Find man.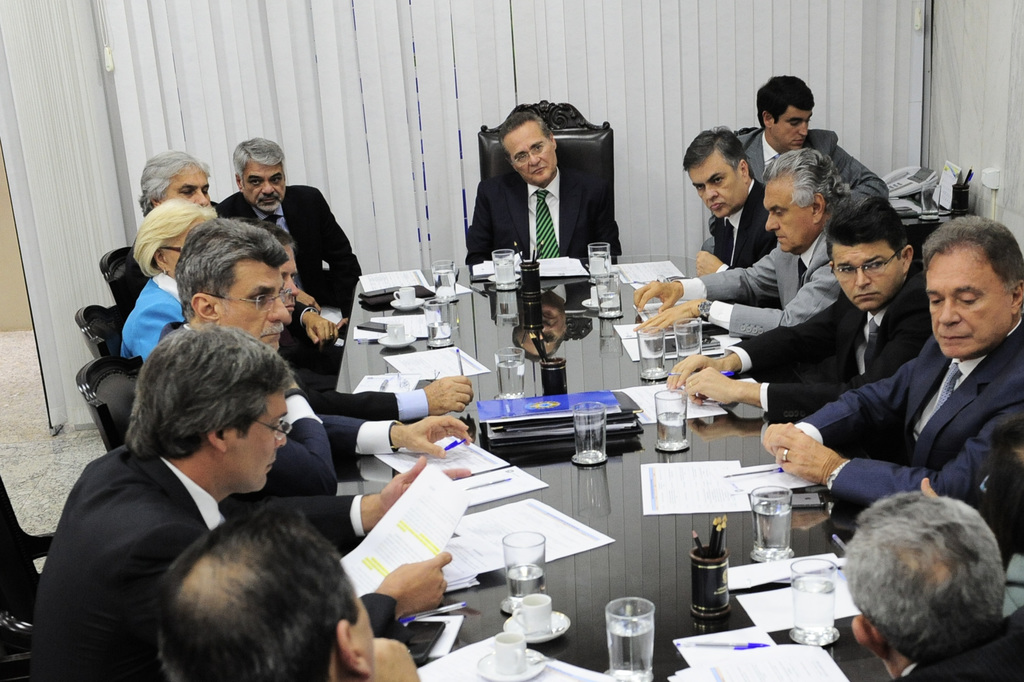
Rect(152, 504, 423, 681).
